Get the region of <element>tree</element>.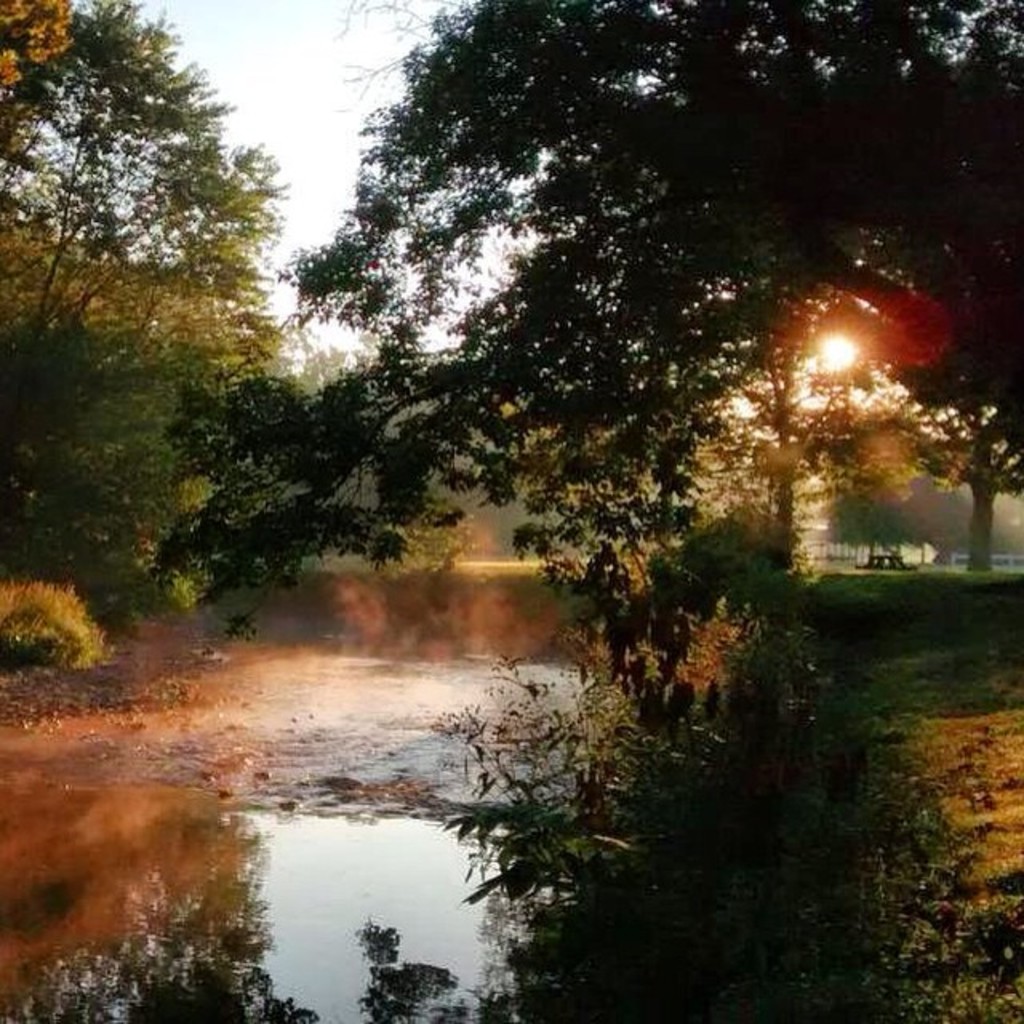
pyautogui.locateOnScreen(698, 333, 880, 536).
